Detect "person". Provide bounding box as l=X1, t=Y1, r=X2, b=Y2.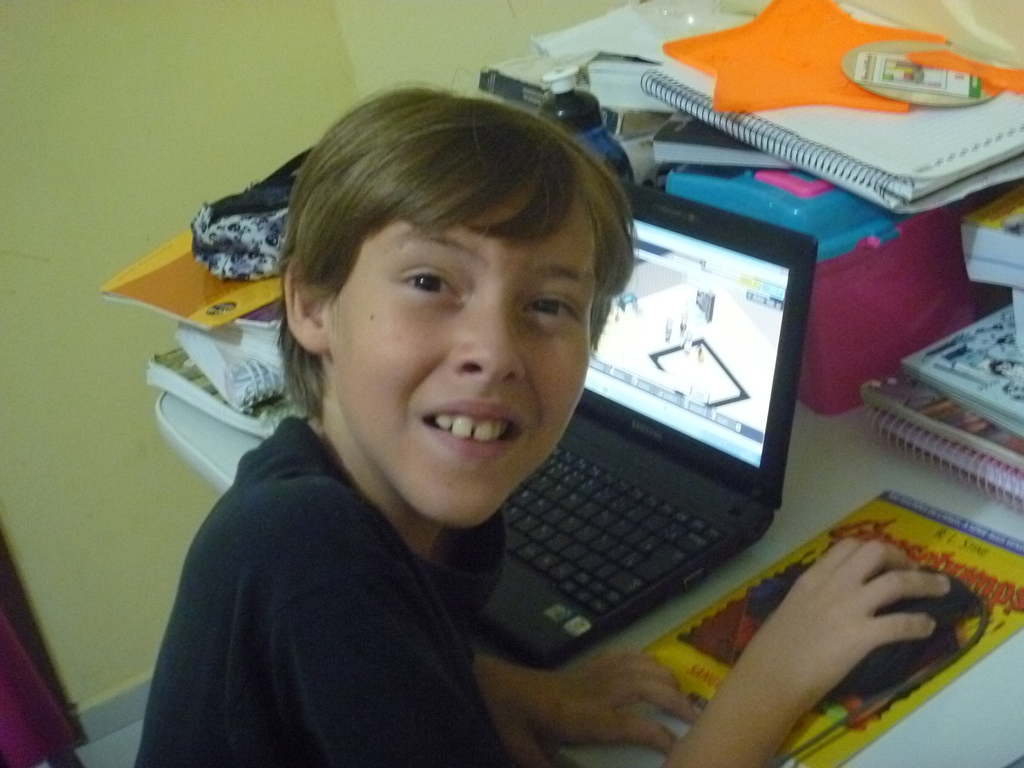
l=131, t=84, r=948, b=766.
